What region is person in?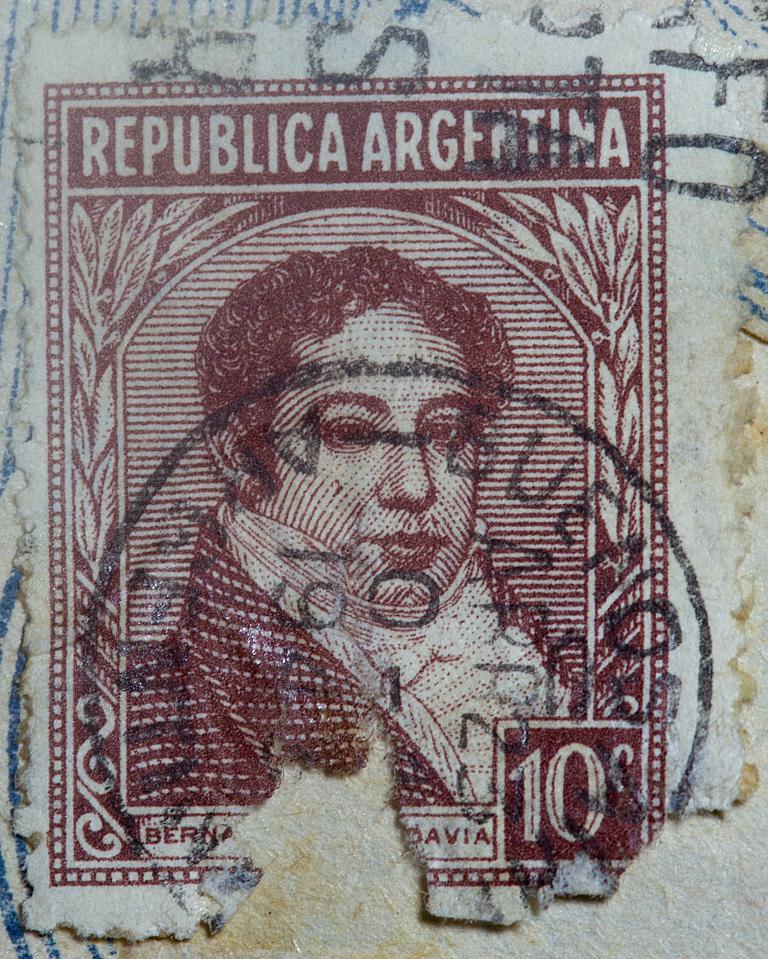
(158, 174, 649, 895).
